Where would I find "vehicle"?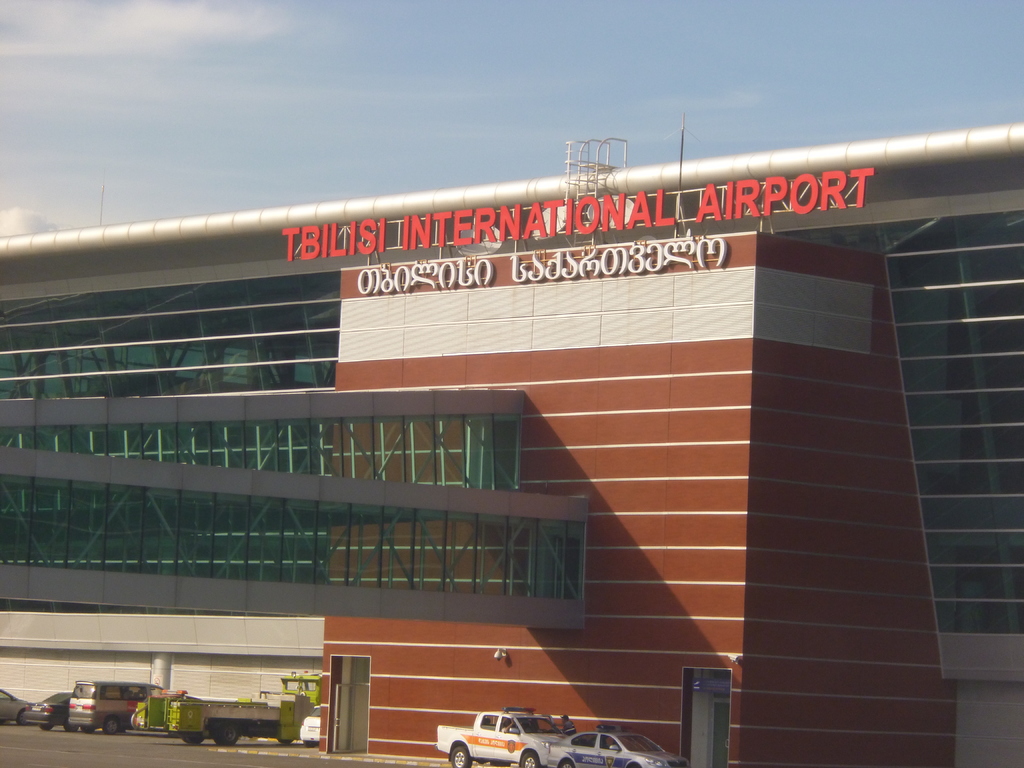
At <bbox>68, 683, 171, 733</bbox>.
